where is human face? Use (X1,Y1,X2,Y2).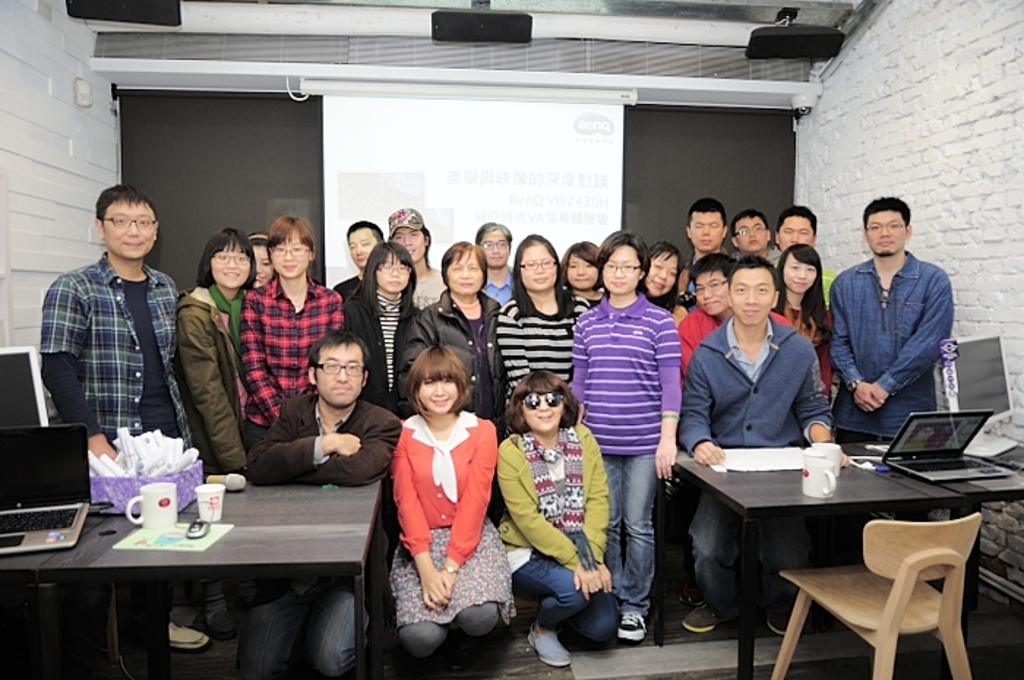
(731,268,772,320).
